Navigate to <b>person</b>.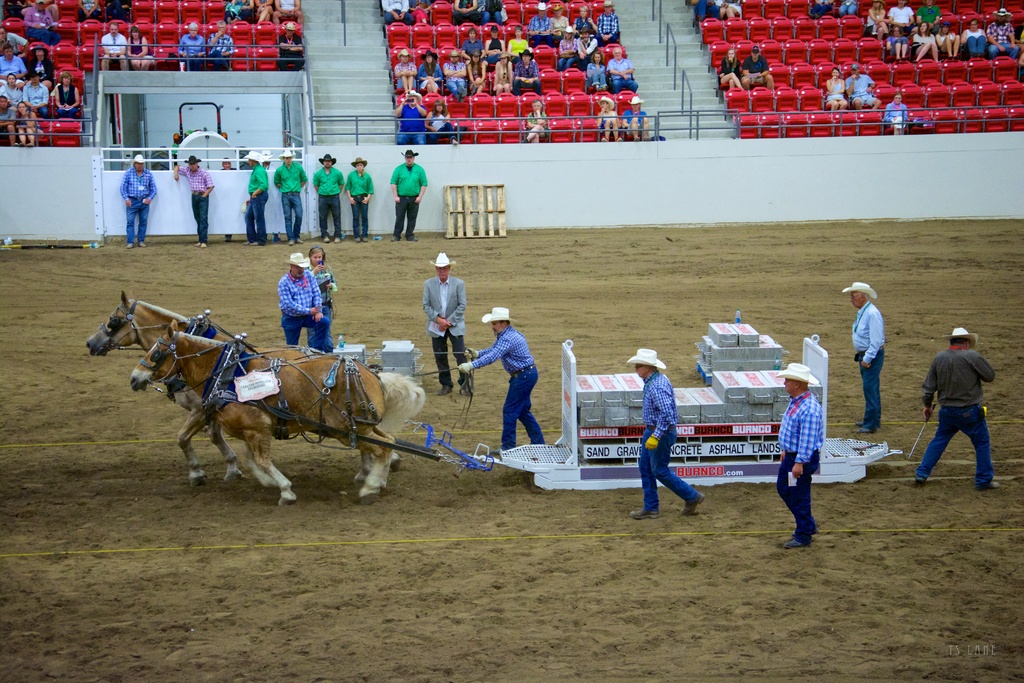
Navigation target: 430/0/454/21.
